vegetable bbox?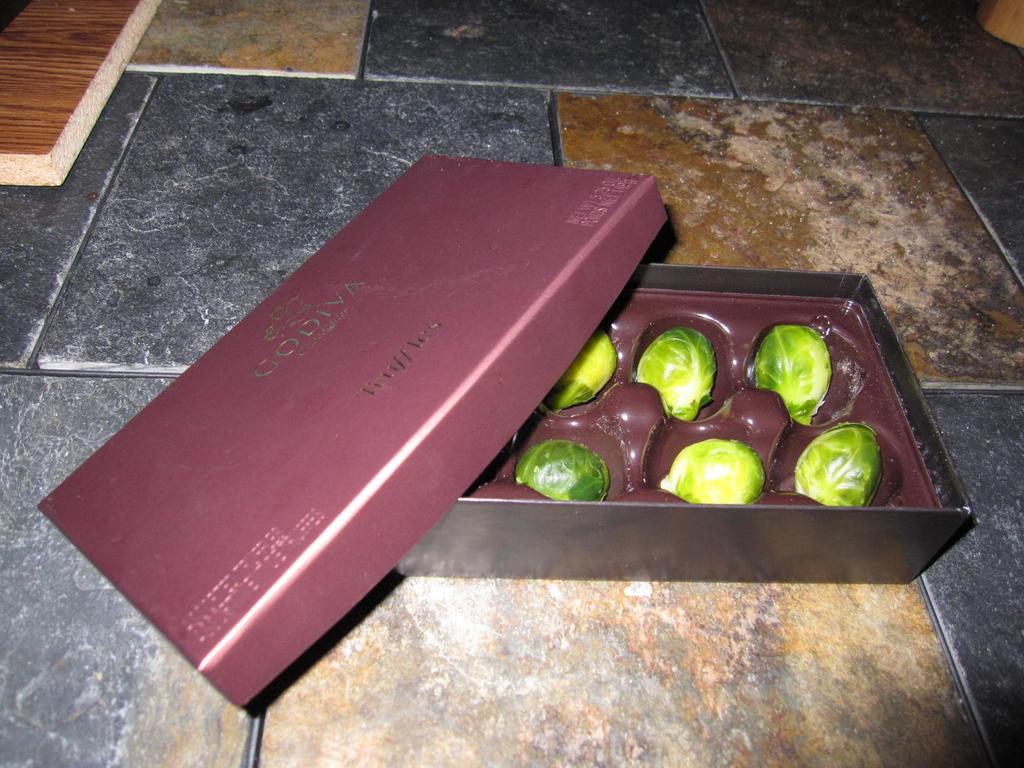
box(658, 440, 776, 503)
